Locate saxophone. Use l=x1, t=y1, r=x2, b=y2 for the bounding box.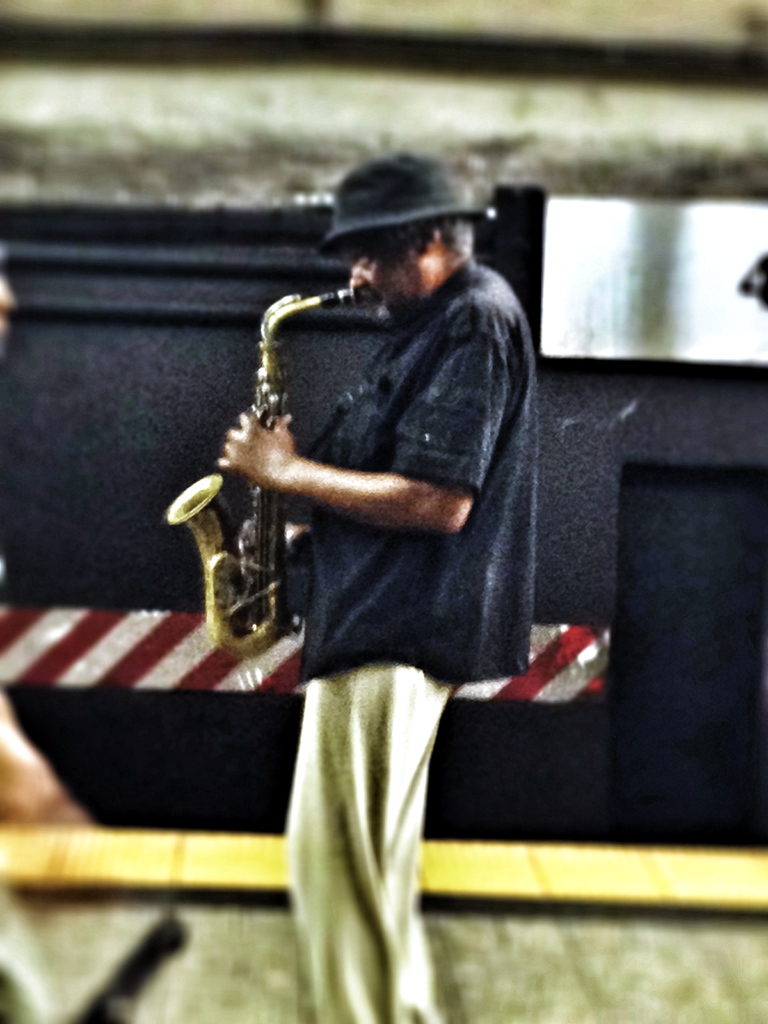
l=163, t=287, r=367, b=662.
